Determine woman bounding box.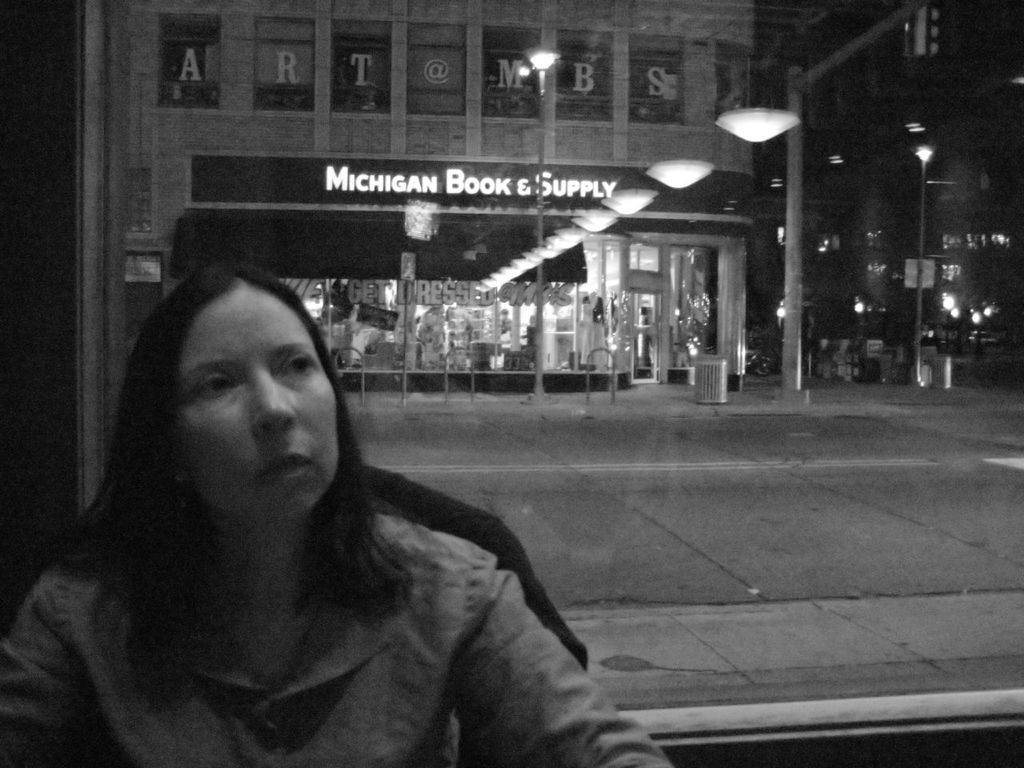
Determined: 30/204/606/755.
